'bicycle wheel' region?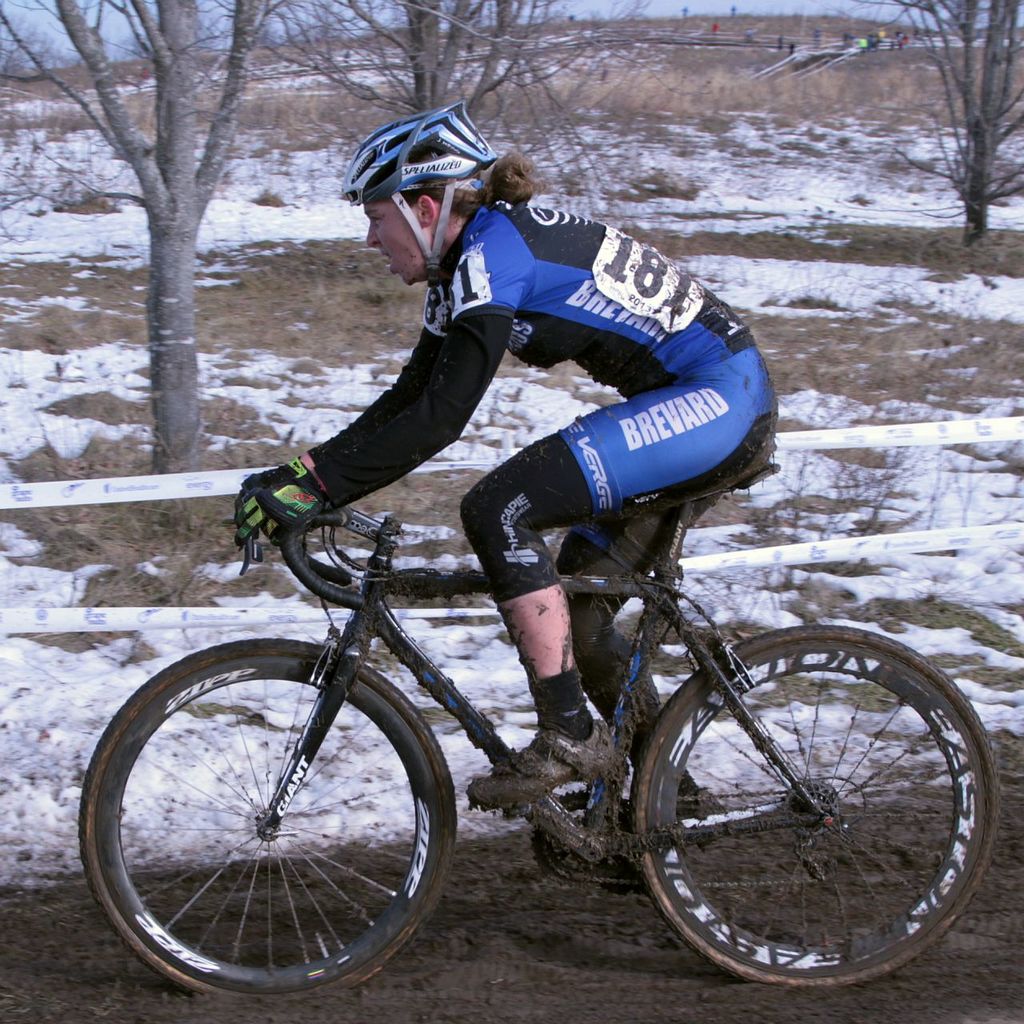
x1=73 y1=630 x2=458 y2=1002
